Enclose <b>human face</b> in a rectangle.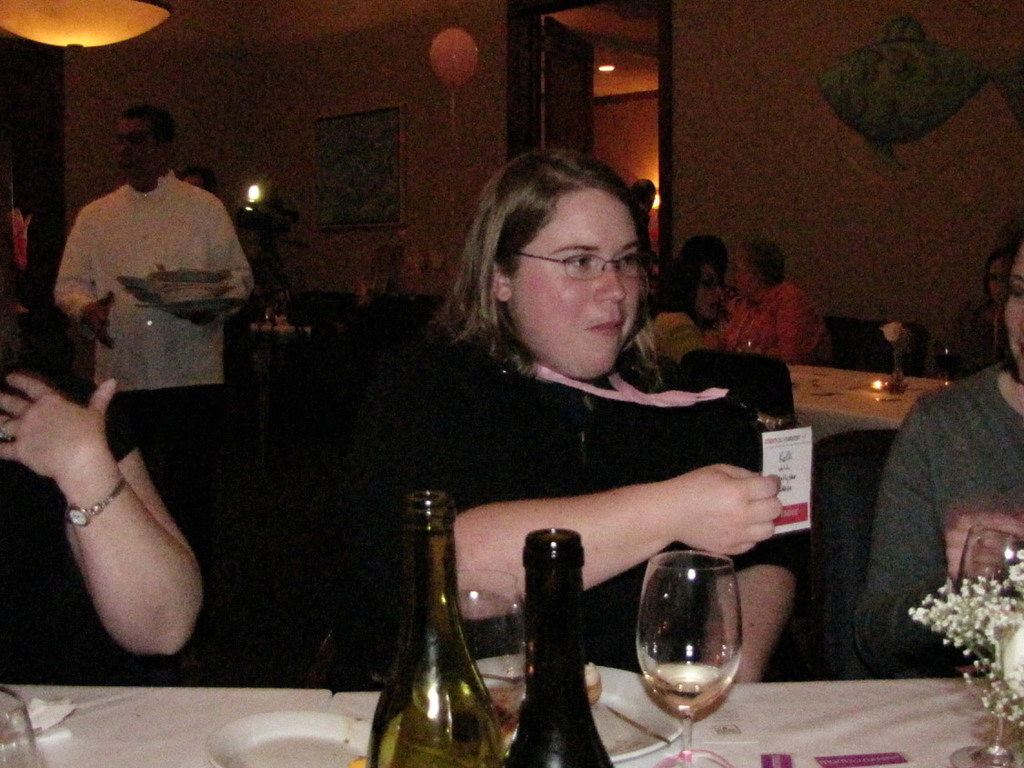
<bbox>514, 186, 639, 377</bbox>.
